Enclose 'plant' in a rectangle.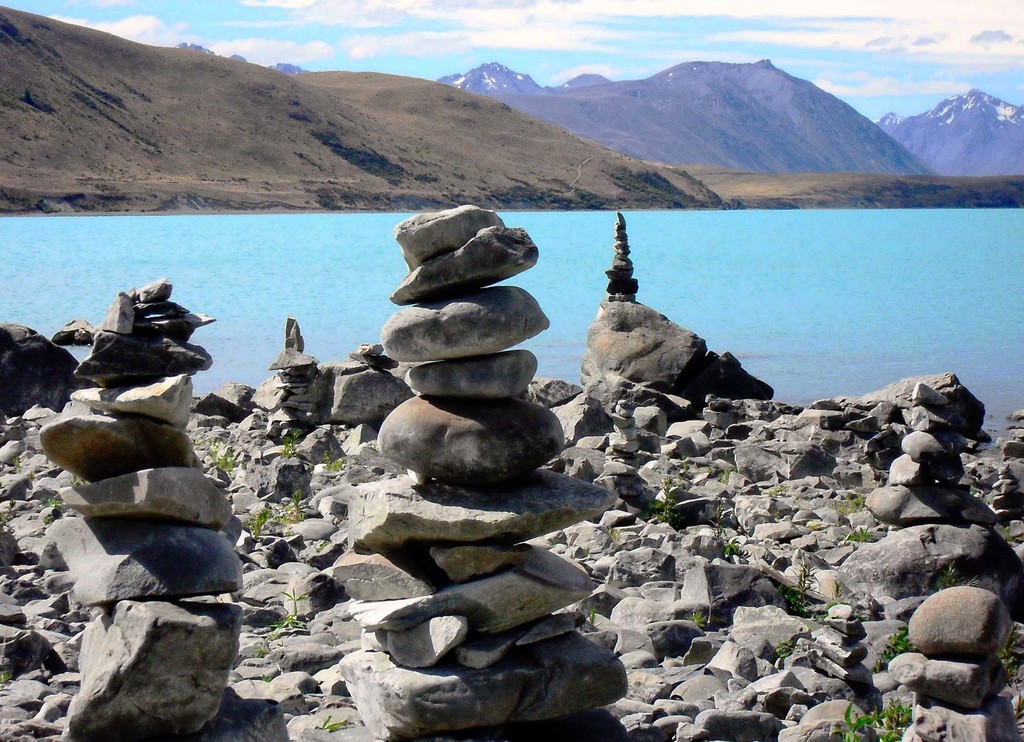
[left=260, top=673, right=273, bottom=686].
